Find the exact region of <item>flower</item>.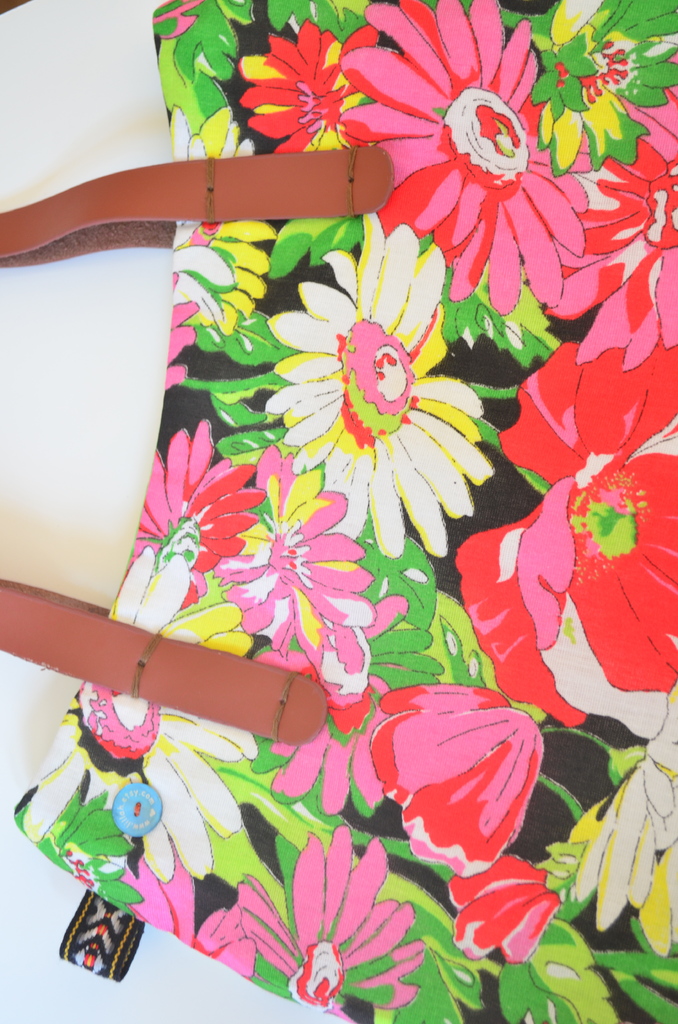
Exact region: box=[246, 250, 482, 524].
